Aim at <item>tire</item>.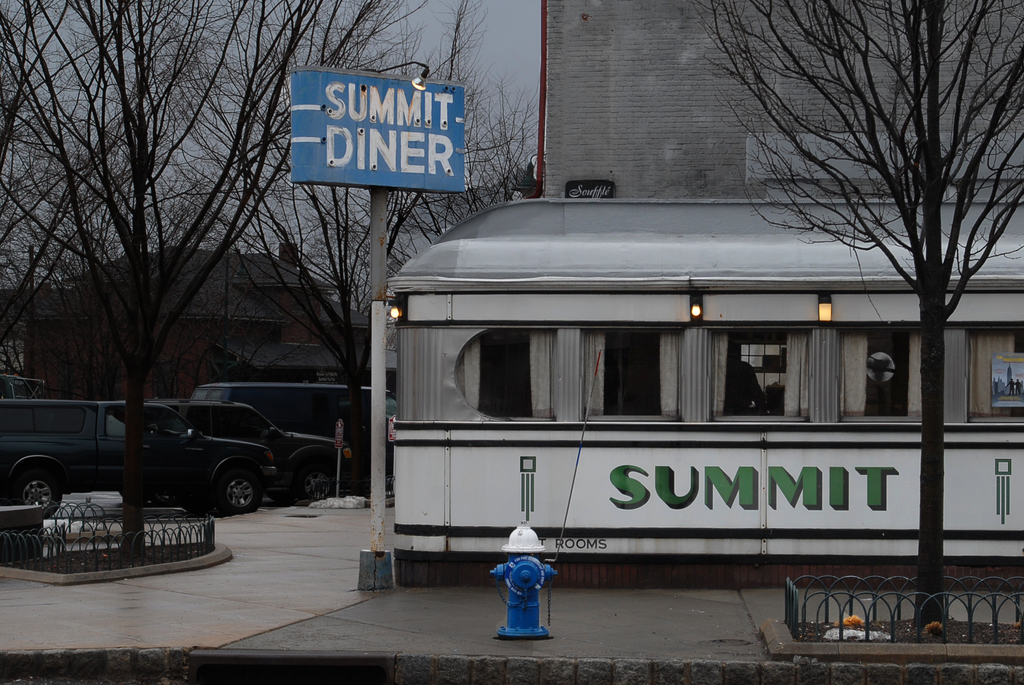
Aimed at l=273, t=496, r=294, b=504.
